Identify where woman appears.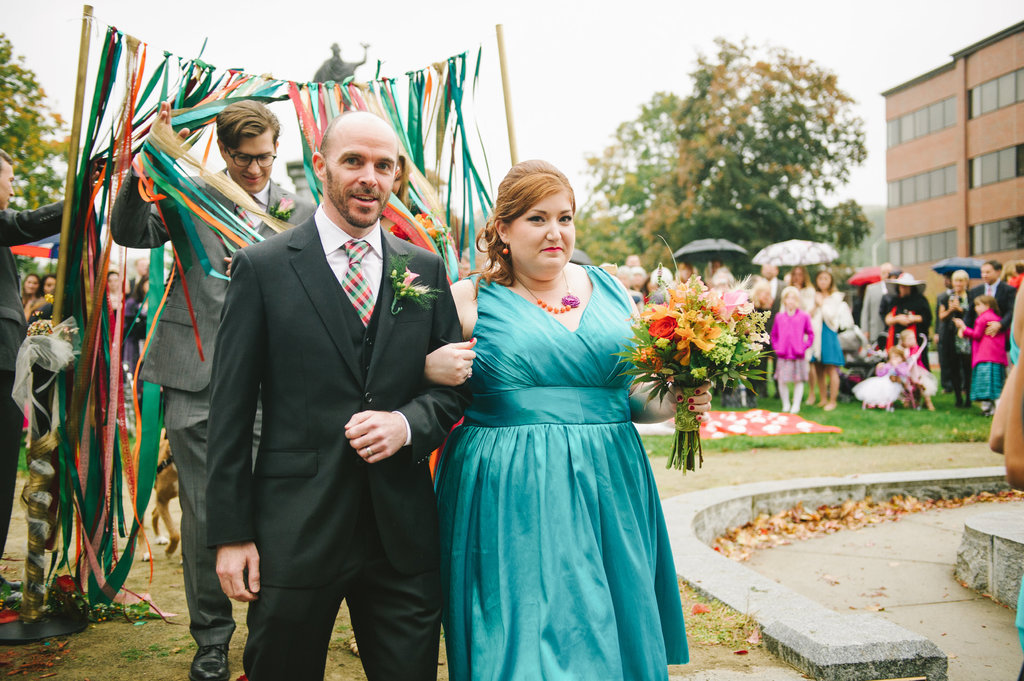
Appears at <region>802, 268, 845, 408</region>.
